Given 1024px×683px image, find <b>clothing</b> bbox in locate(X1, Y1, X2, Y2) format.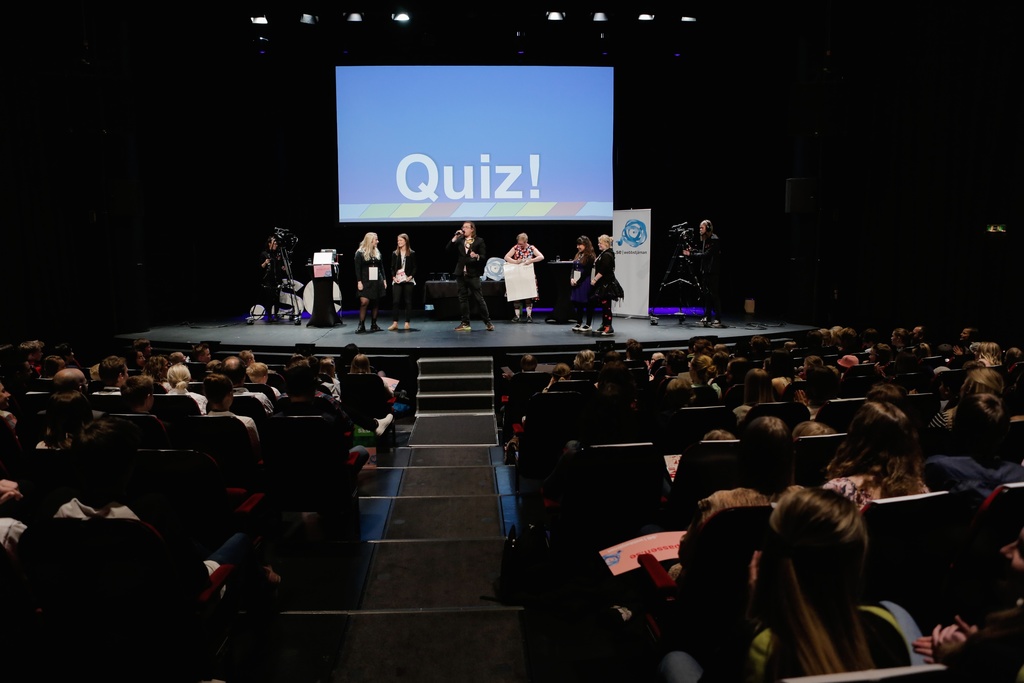
locate(510, 242, 530, 261).
